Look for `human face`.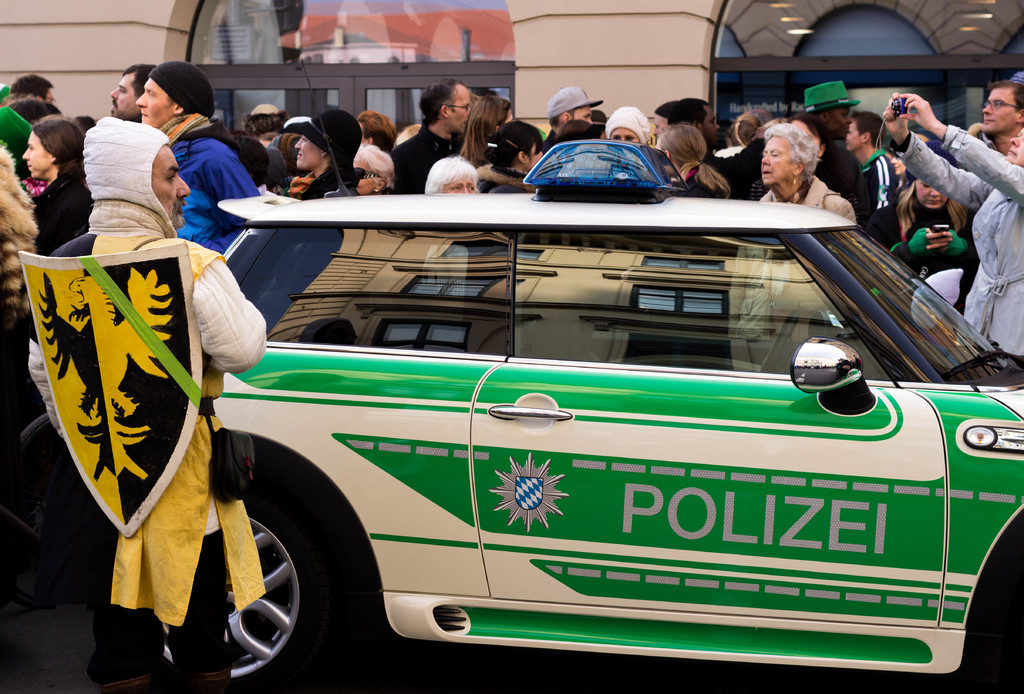
Found: (x1=616, y1=129, x2=640, y2=143).
